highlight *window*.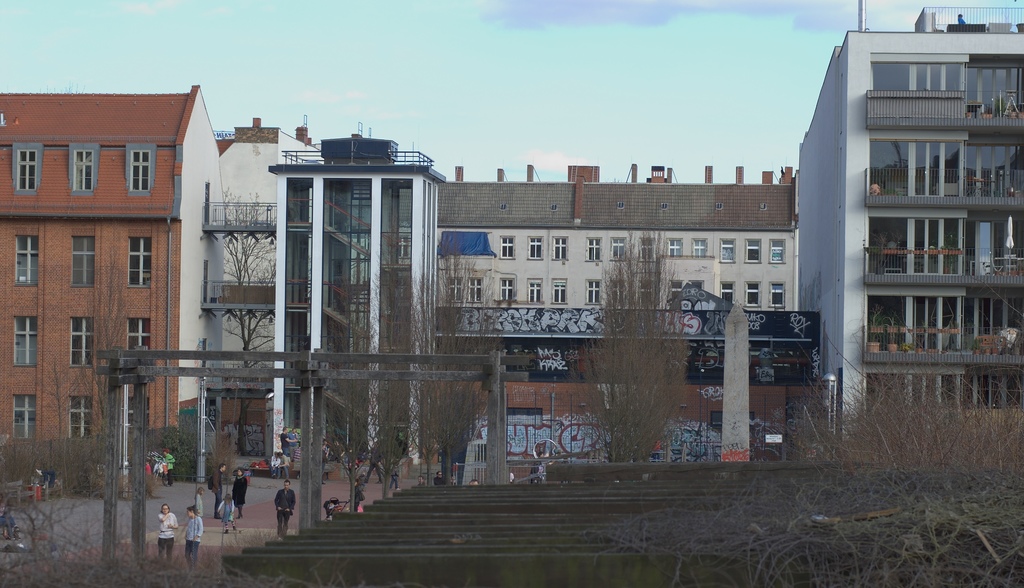
Highlighted region: crop(719, 238, 735, 261).
